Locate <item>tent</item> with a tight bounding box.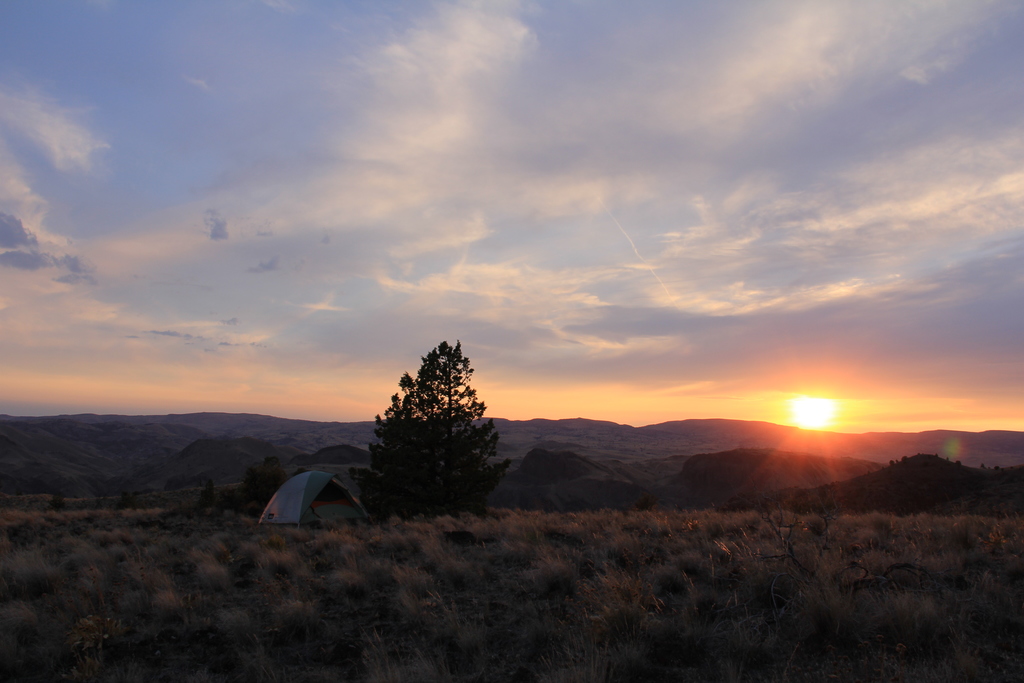
x1=245 y1=454 x2=378 y2=538.
